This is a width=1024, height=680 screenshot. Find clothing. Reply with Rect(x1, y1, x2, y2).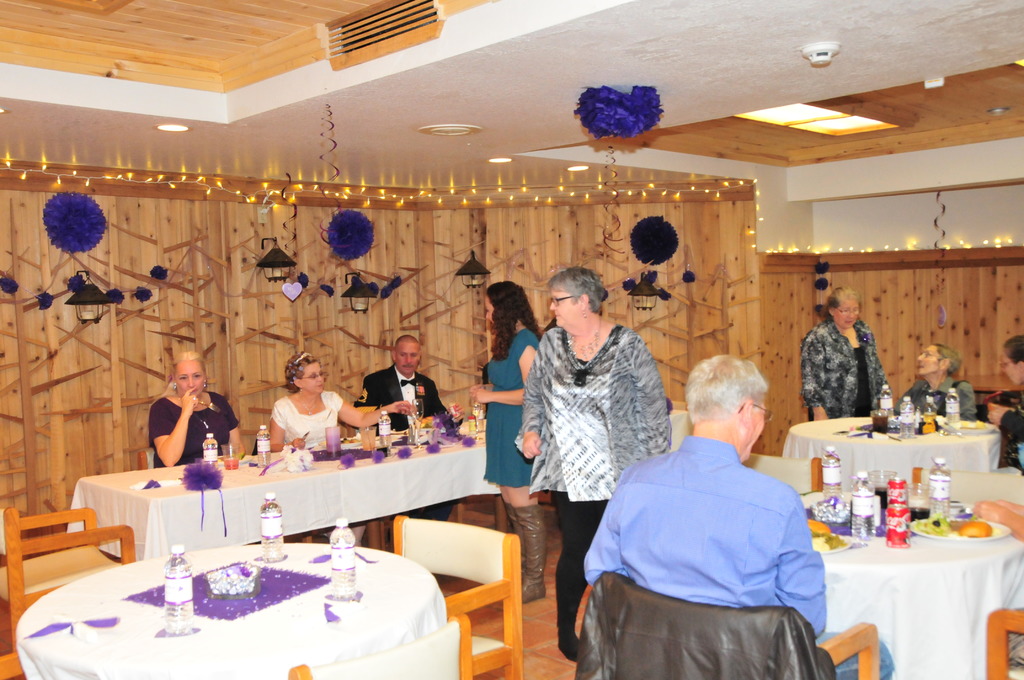
Rect(260, 382, 343, 465).
